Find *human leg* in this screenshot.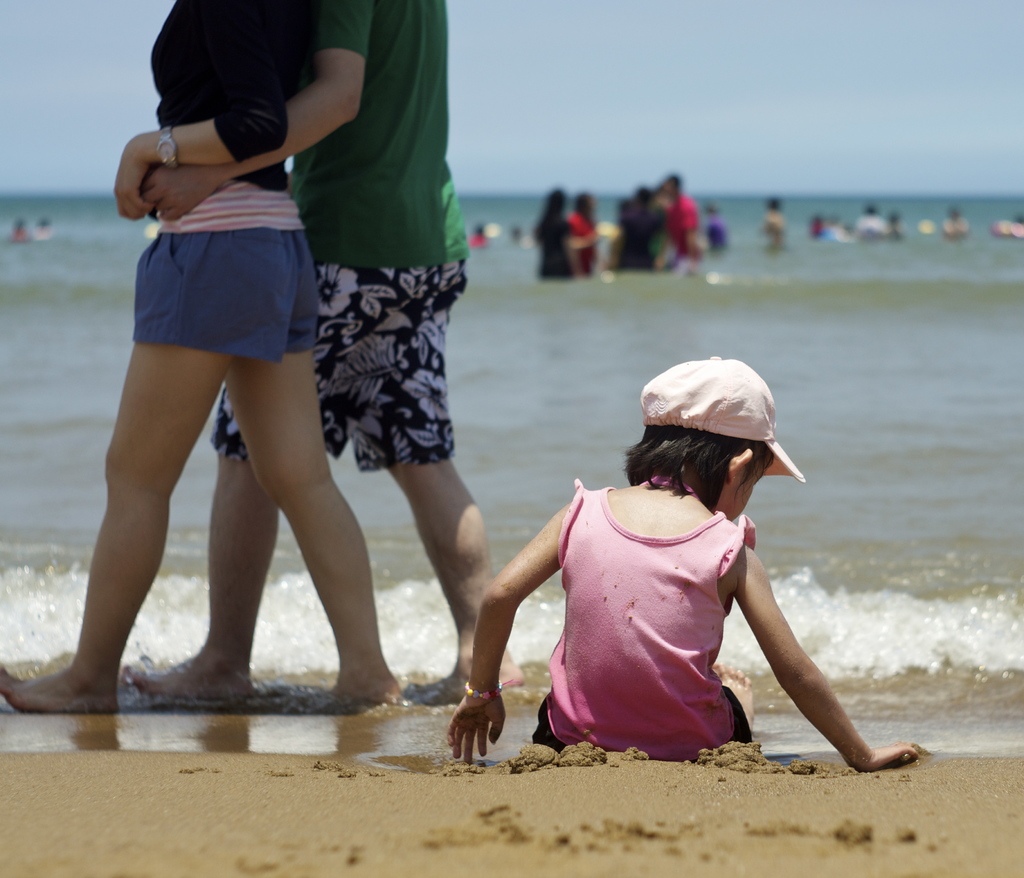
The bounding box for *human leg* is detection(0, 232, 280, 715).
